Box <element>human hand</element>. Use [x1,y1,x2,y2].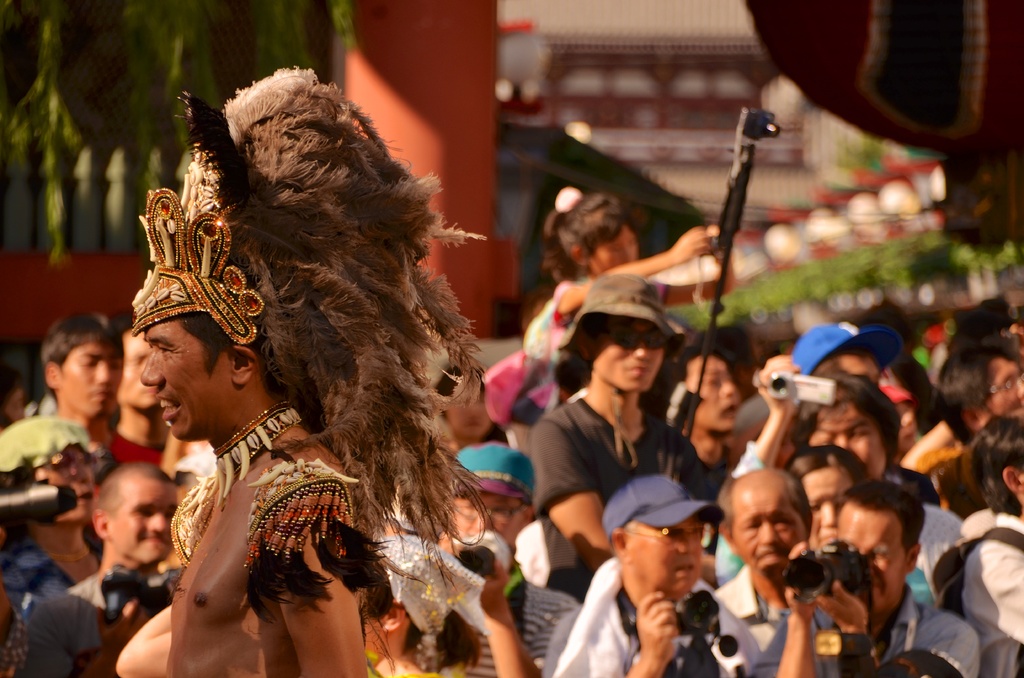
[670,223,720,262].
